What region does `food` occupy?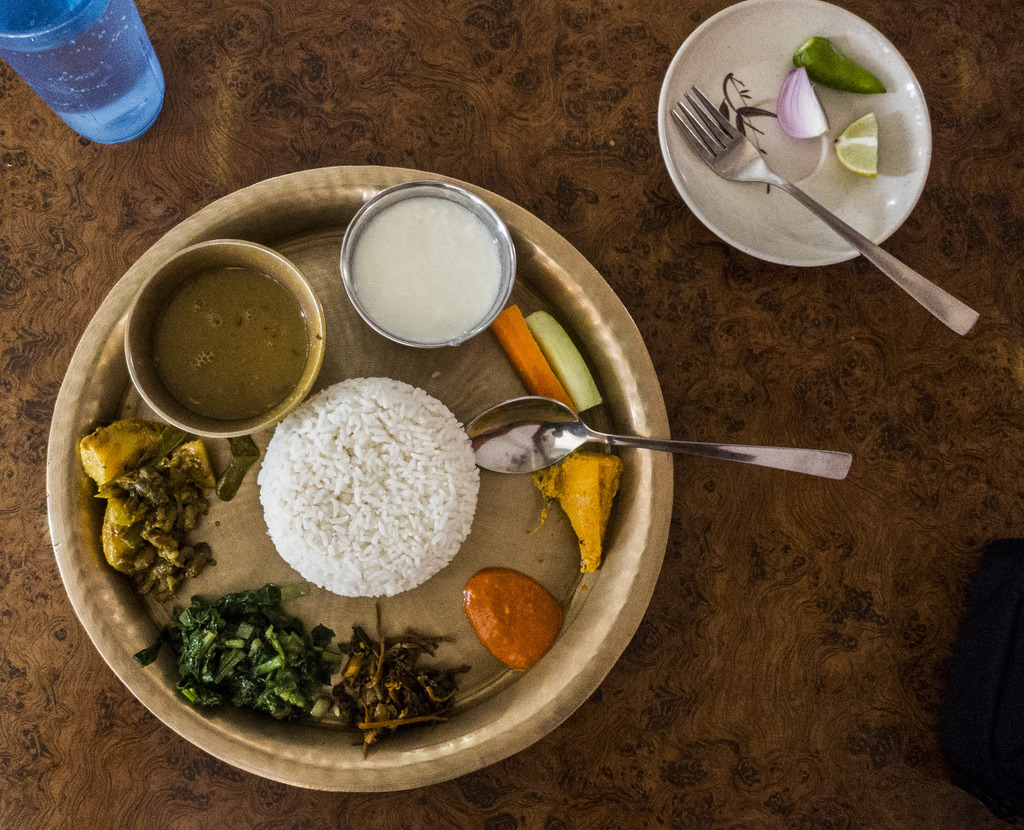
bbox=(341, 623, 470, 760).
